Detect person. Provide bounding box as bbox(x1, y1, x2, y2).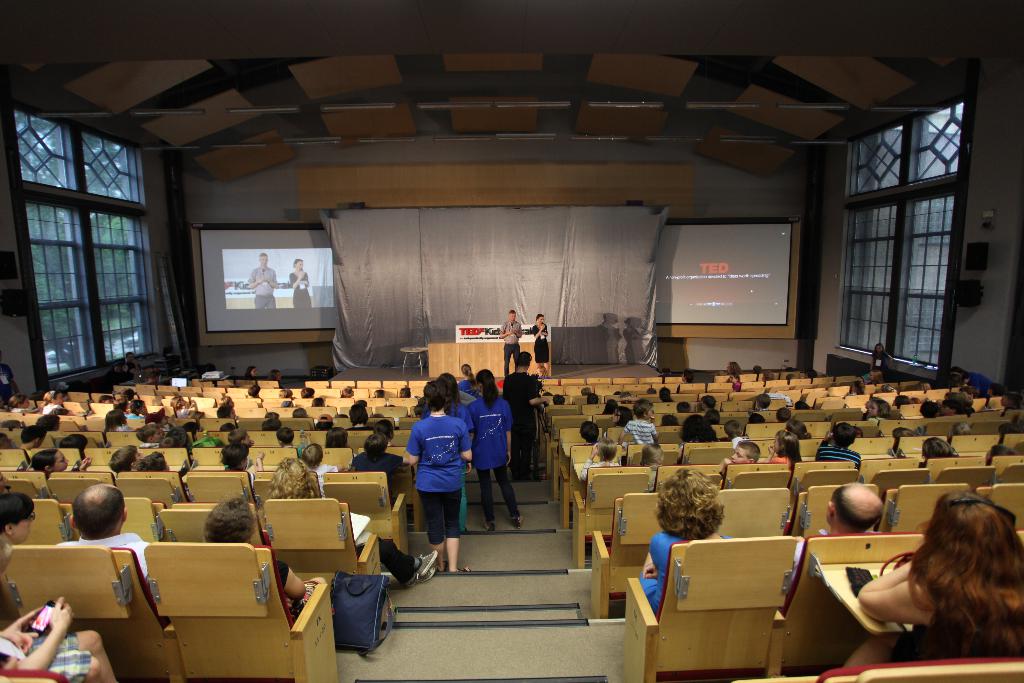
bbox(276, 426, 312, 457).
